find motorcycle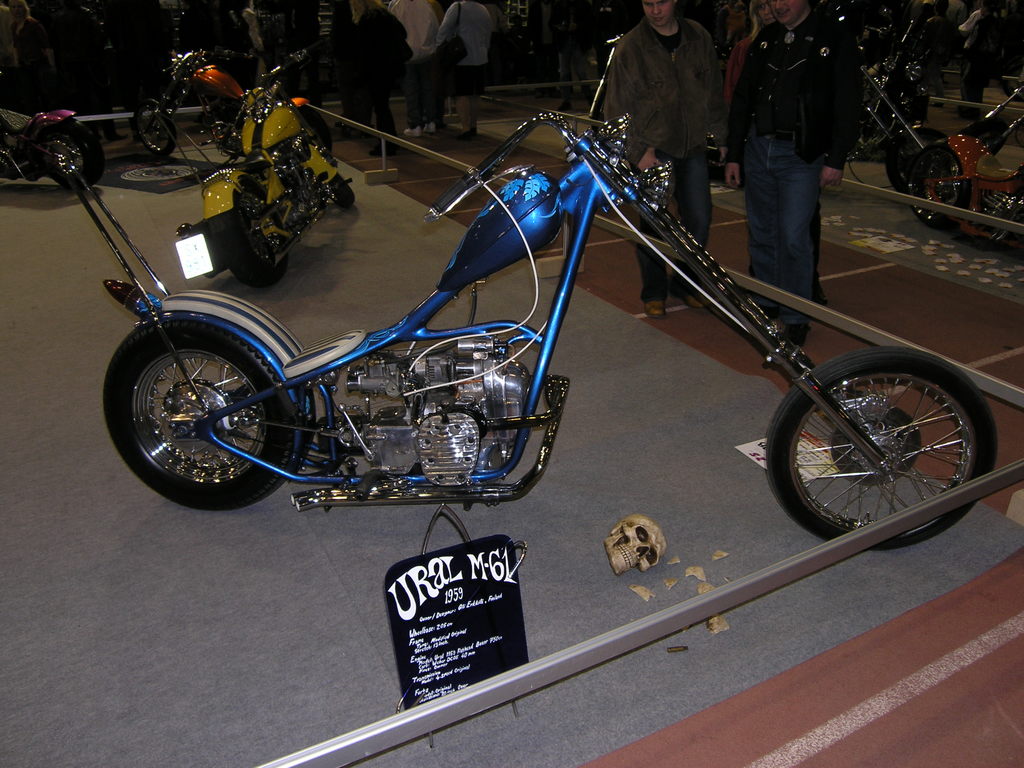
locate(0, 108, 104, 188)
